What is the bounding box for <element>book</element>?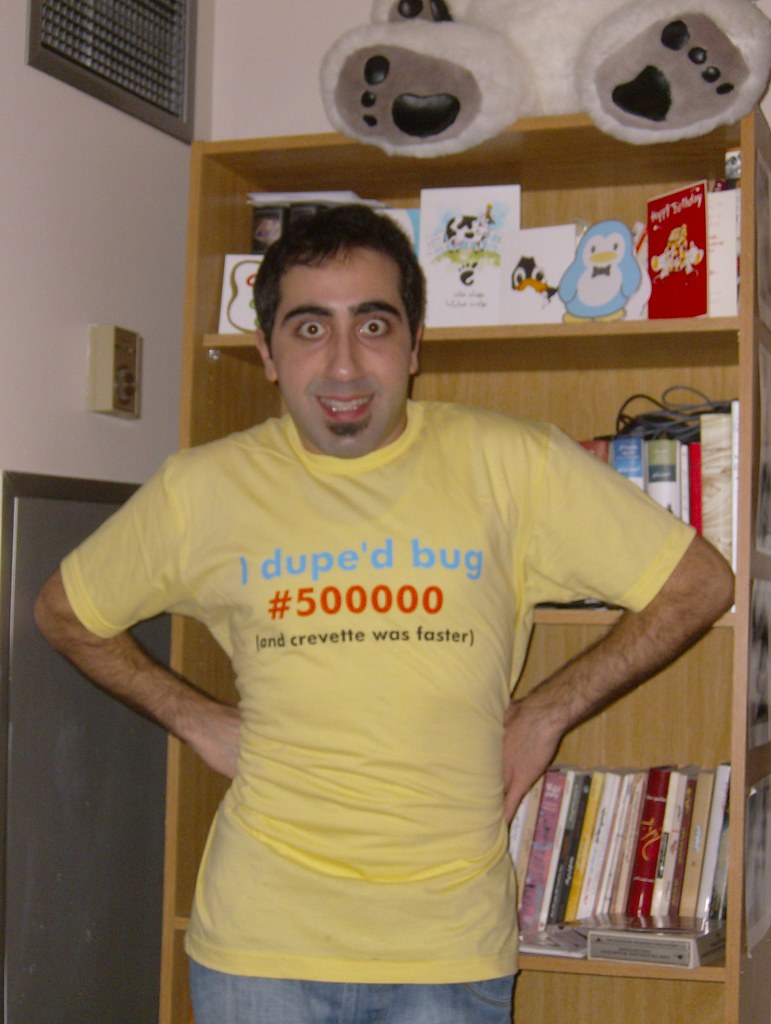
<region>565, 764, 605, 920</region>.
